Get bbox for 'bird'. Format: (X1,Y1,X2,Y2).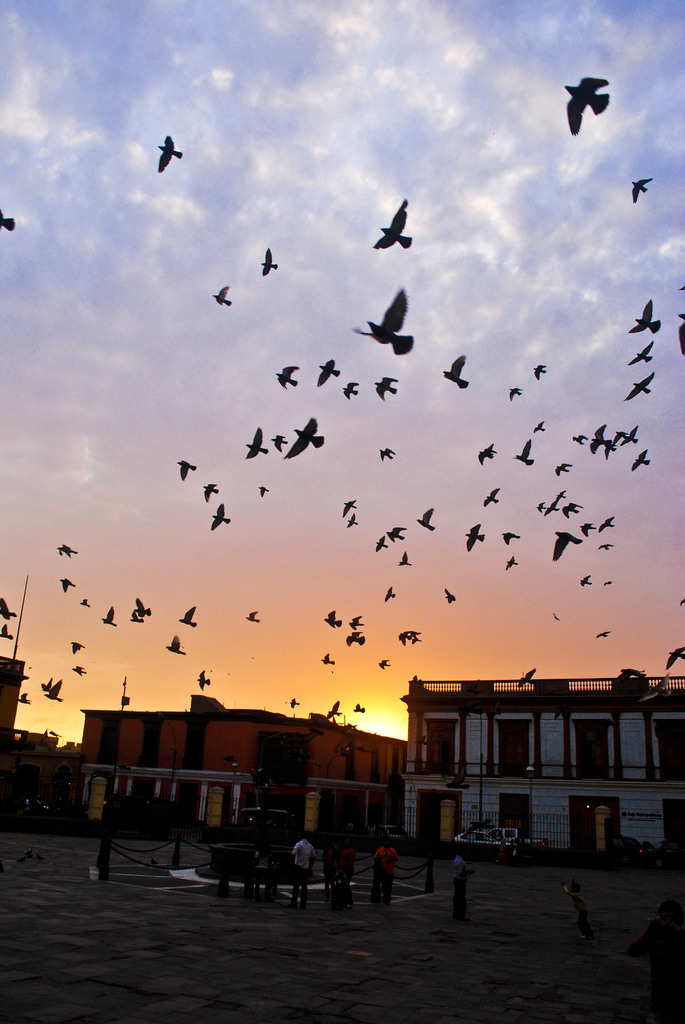
(0,624,15,642).
